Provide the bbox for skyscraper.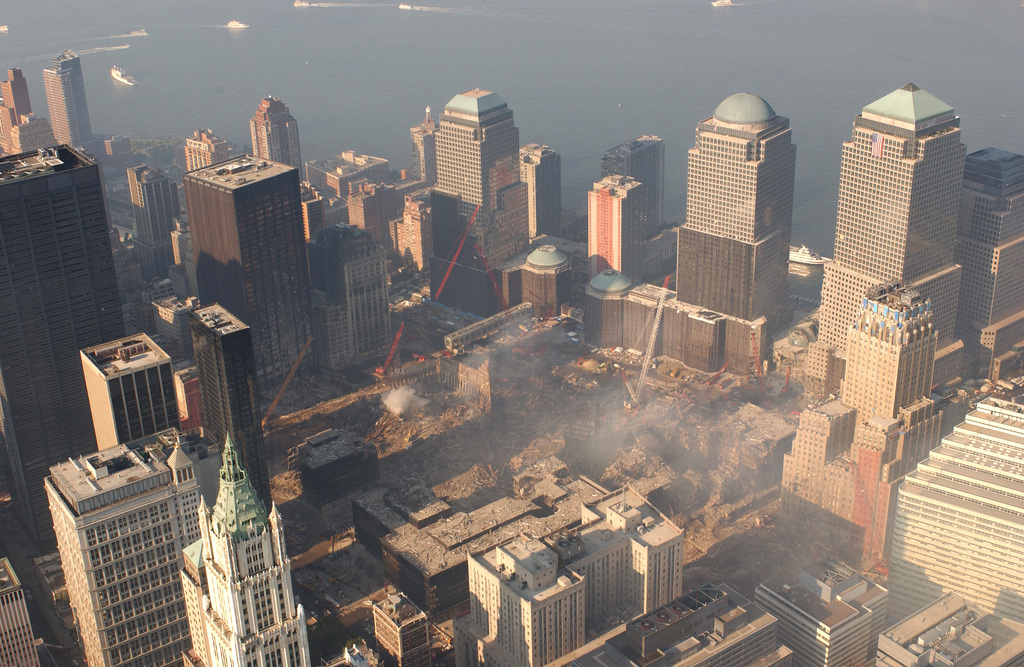
463 483 682 659.
